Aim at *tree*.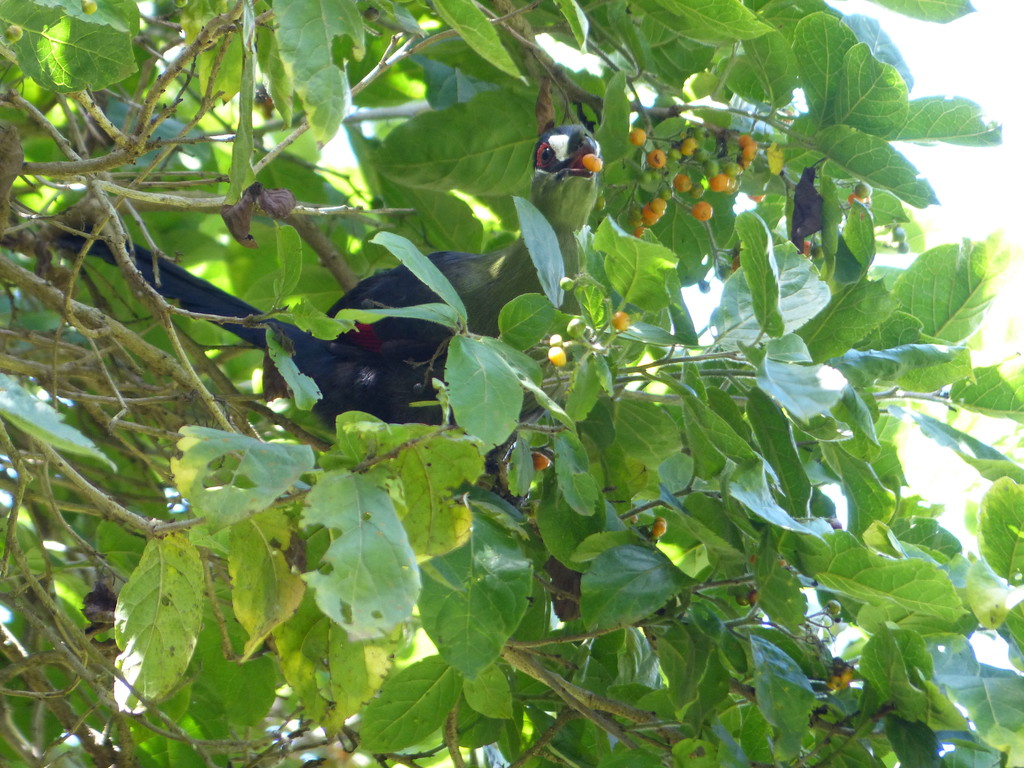
Aimed at rect(0, 0, 1023, 767).
